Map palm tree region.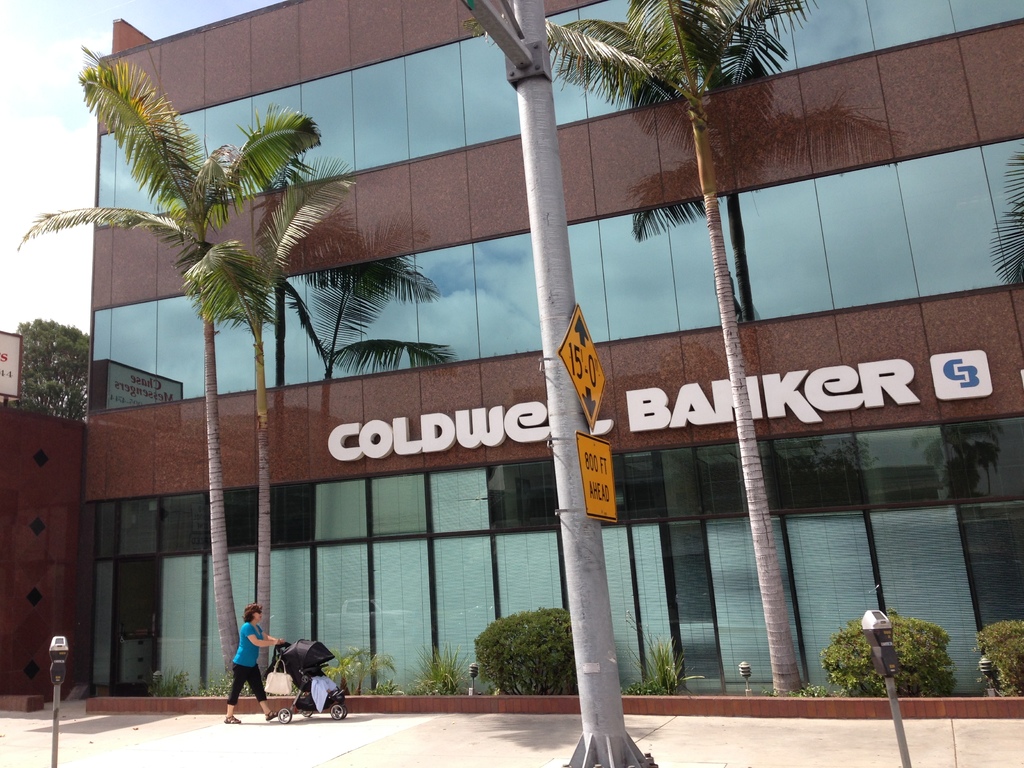
Mapped to box=[193, 182, 320, 700].
